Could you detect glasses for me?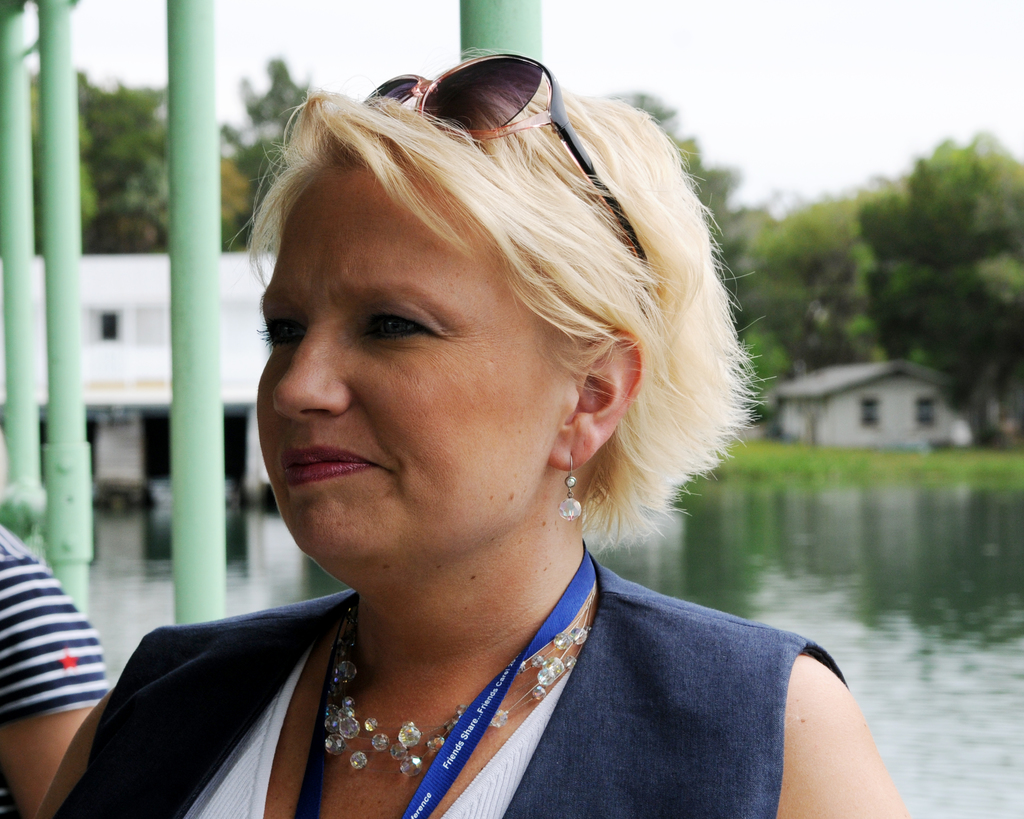
Detection result: bbox=(351, 54, 653, 322).
